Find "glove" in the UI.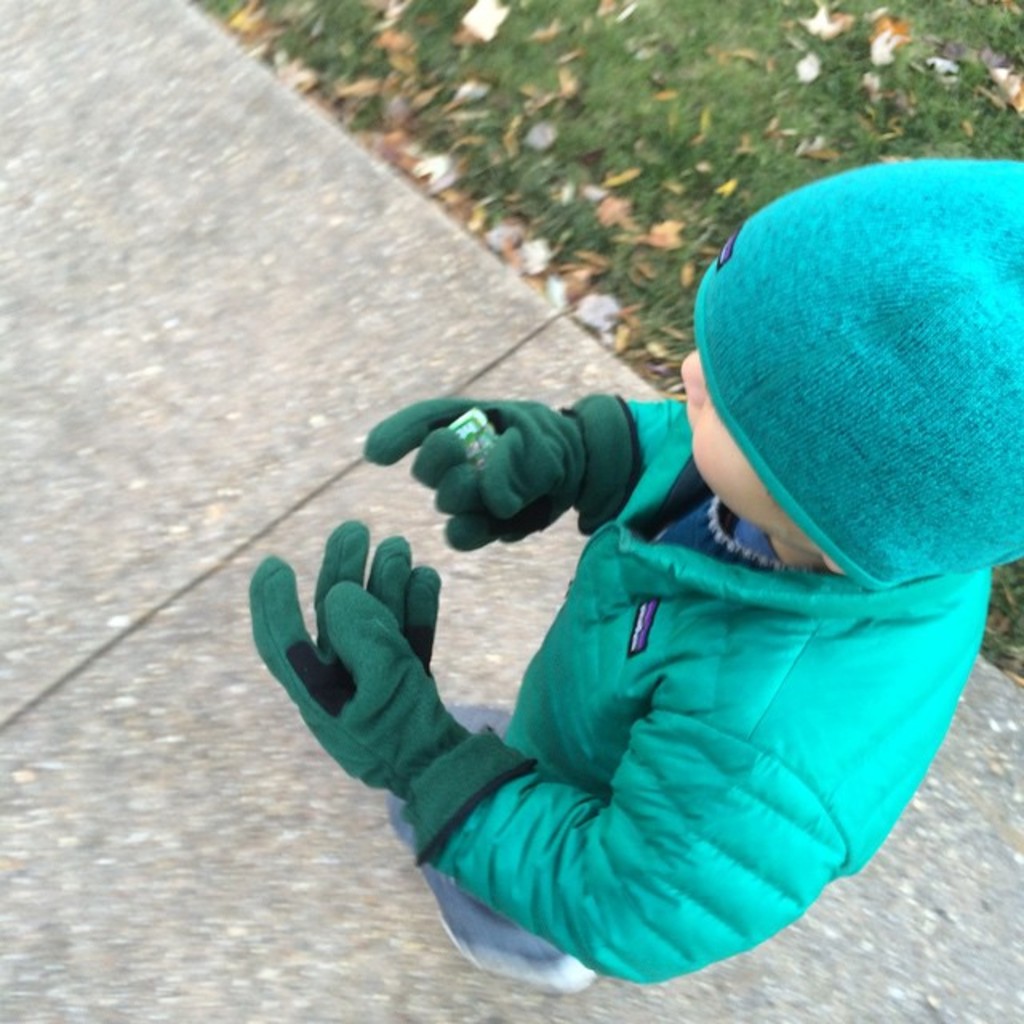
UI element at detection(354, 394, 602, 550).
